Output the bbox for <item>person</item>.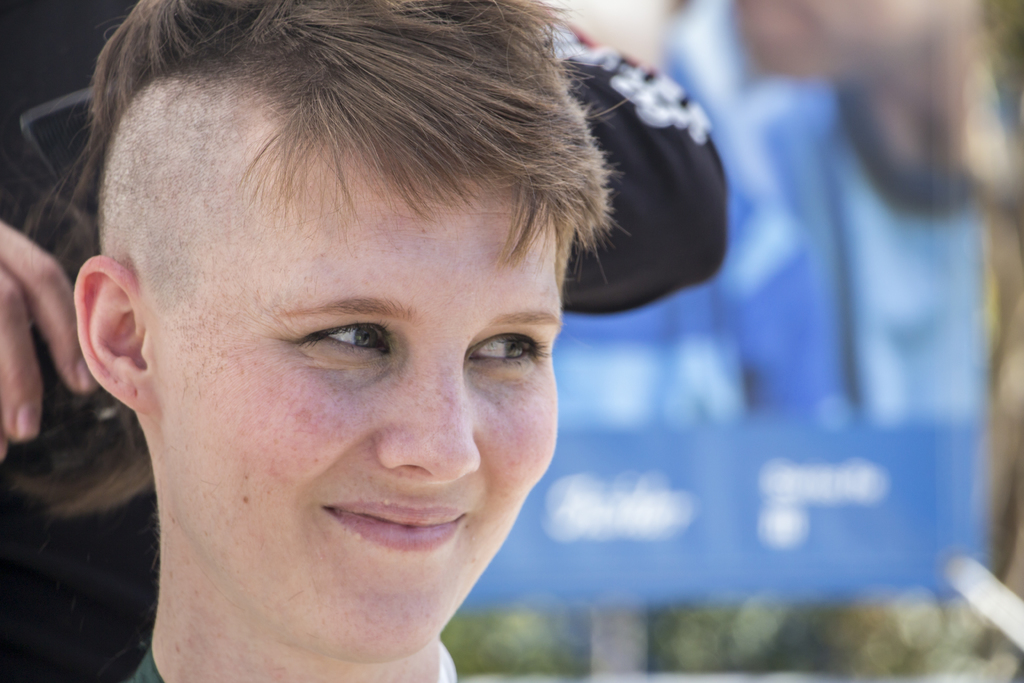
l=69, t=0, r=637, b=682.
